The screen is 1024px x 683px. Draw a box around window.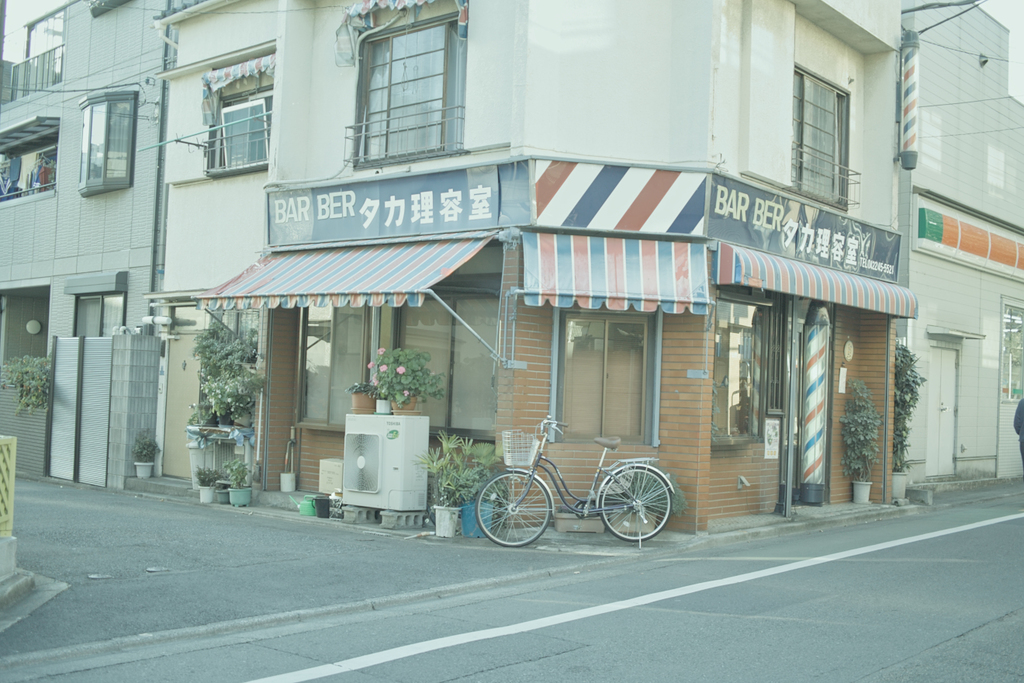
pyautogui.locateOnScreen(546, 298, 666, 447).
